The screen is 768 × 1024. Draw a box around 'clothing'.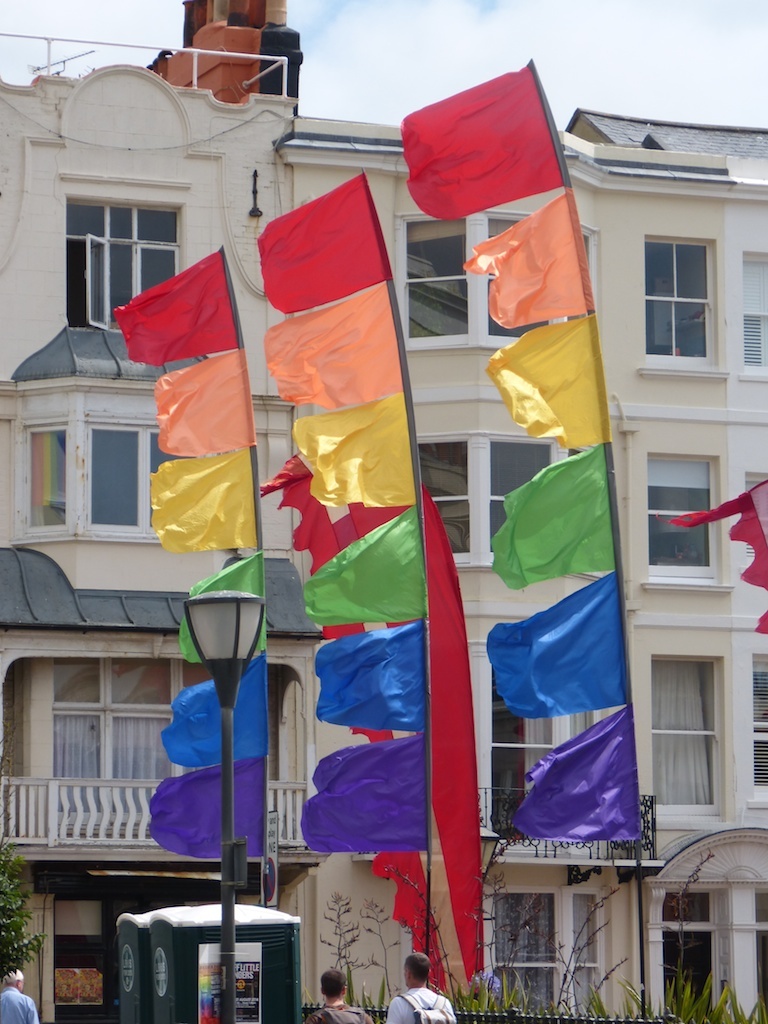
0 982 35 1023.
